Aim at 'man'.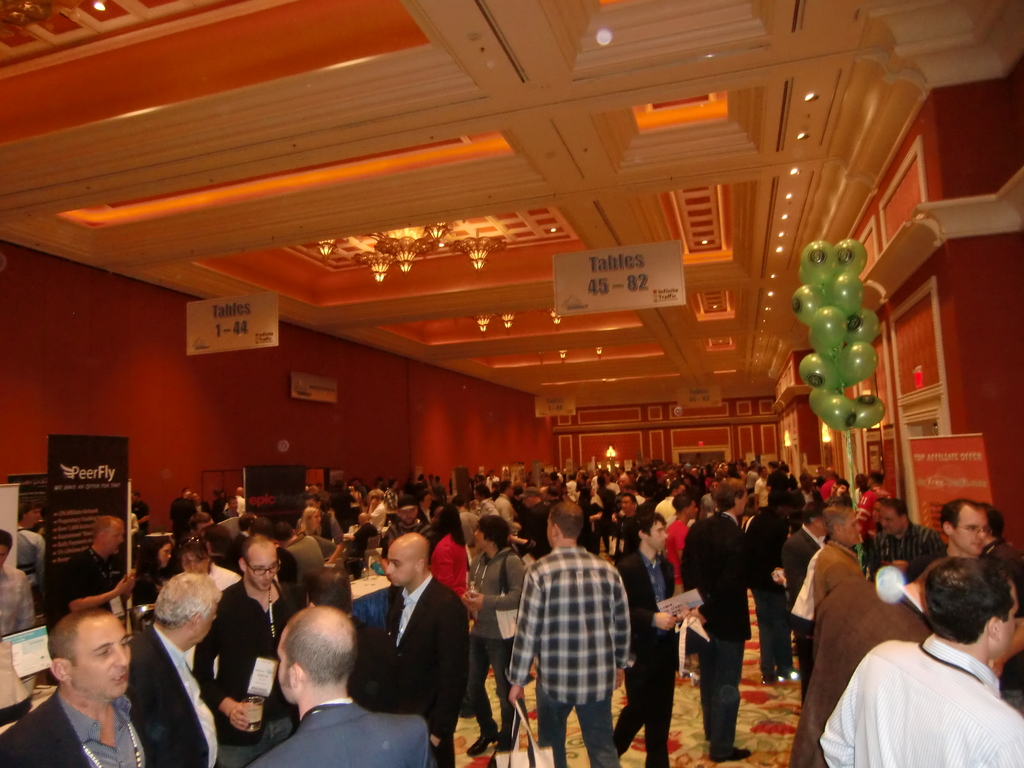
Aimed at select_region(123, 568, 225, 767).
